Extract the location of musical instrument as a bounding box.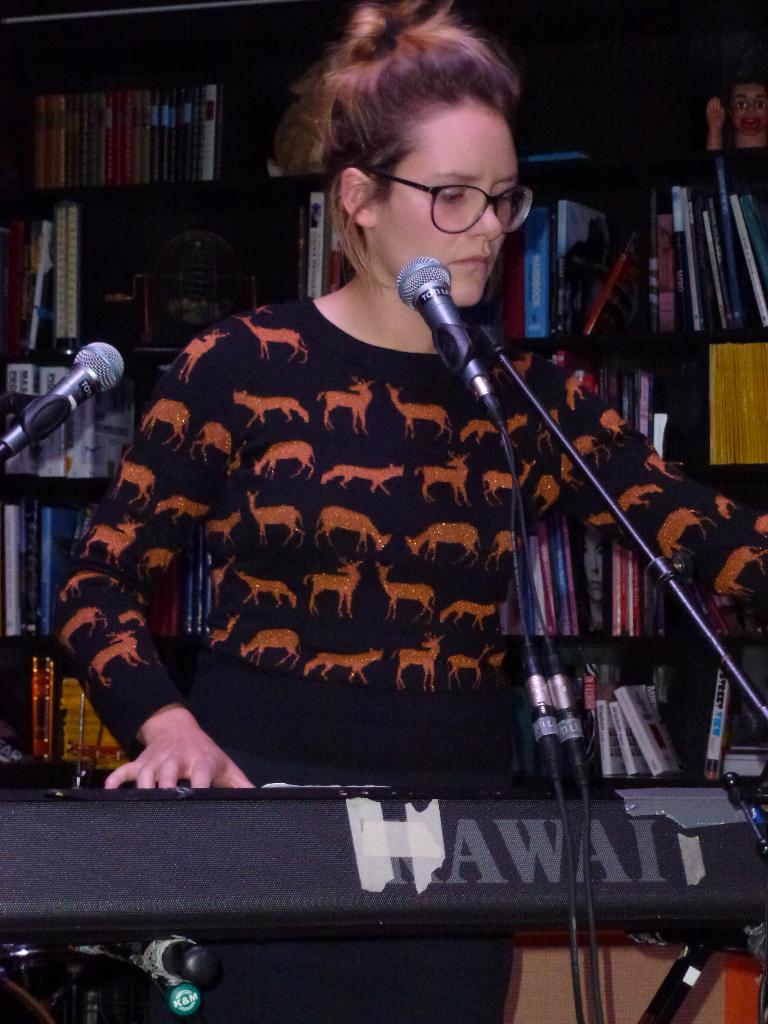
[0, 773, 767, 940].
